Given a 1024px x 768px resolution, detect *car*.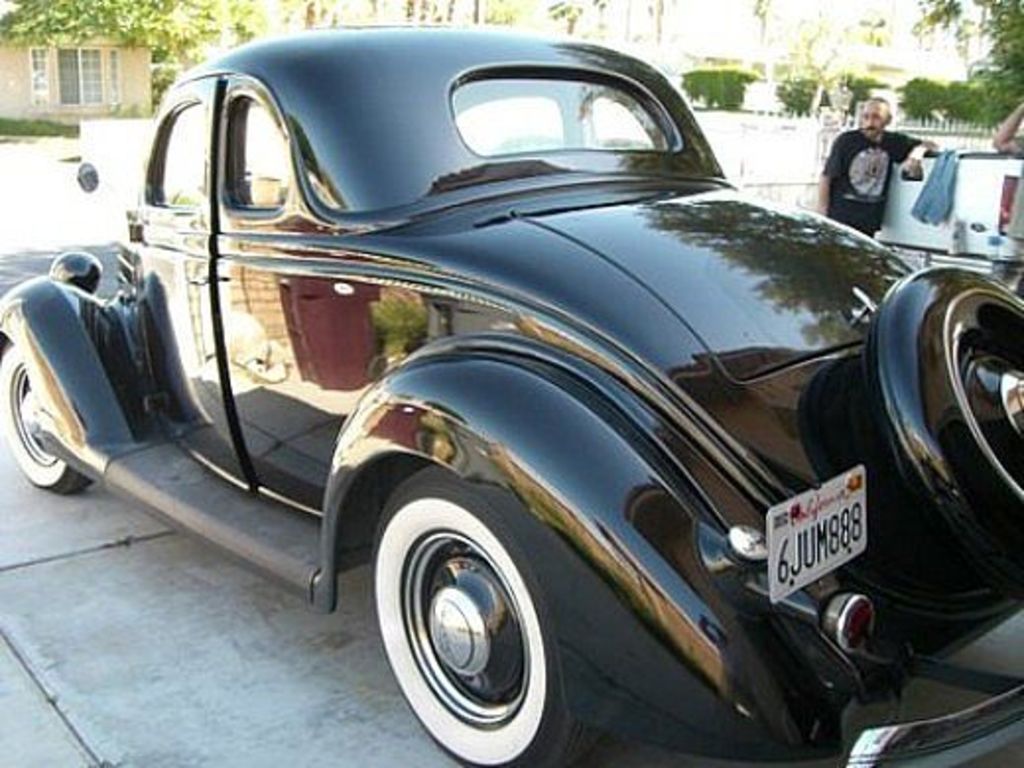
box(0, 22, 1022, 766).
